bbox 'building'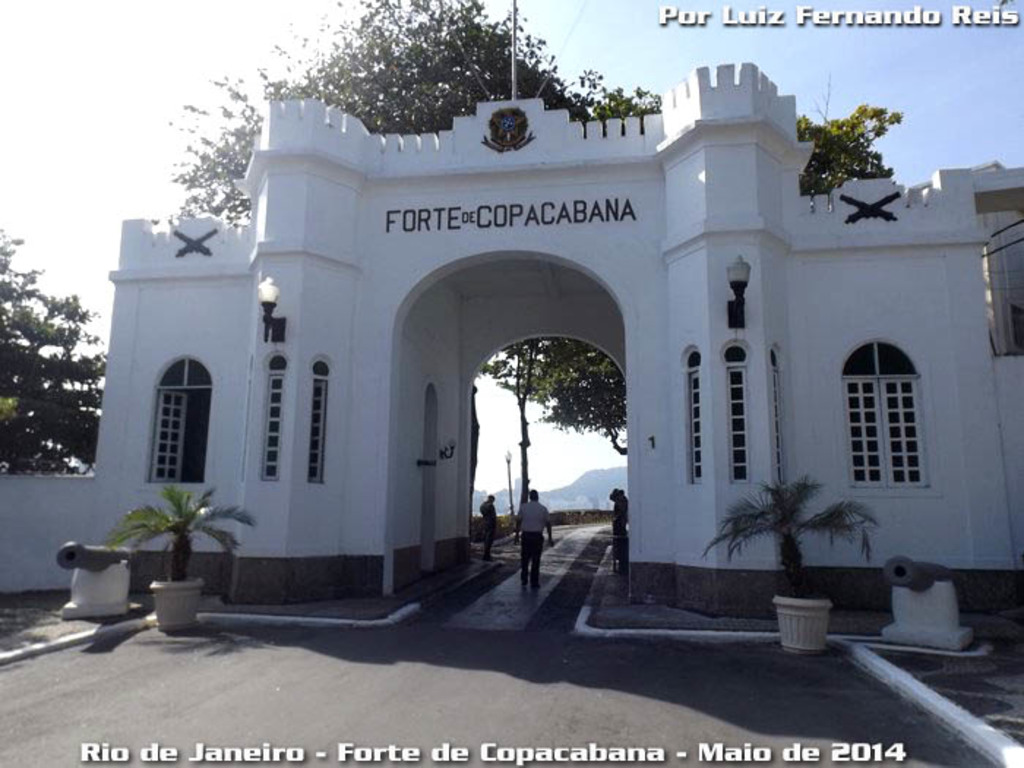
box=[0, 6, 1023, 609]
